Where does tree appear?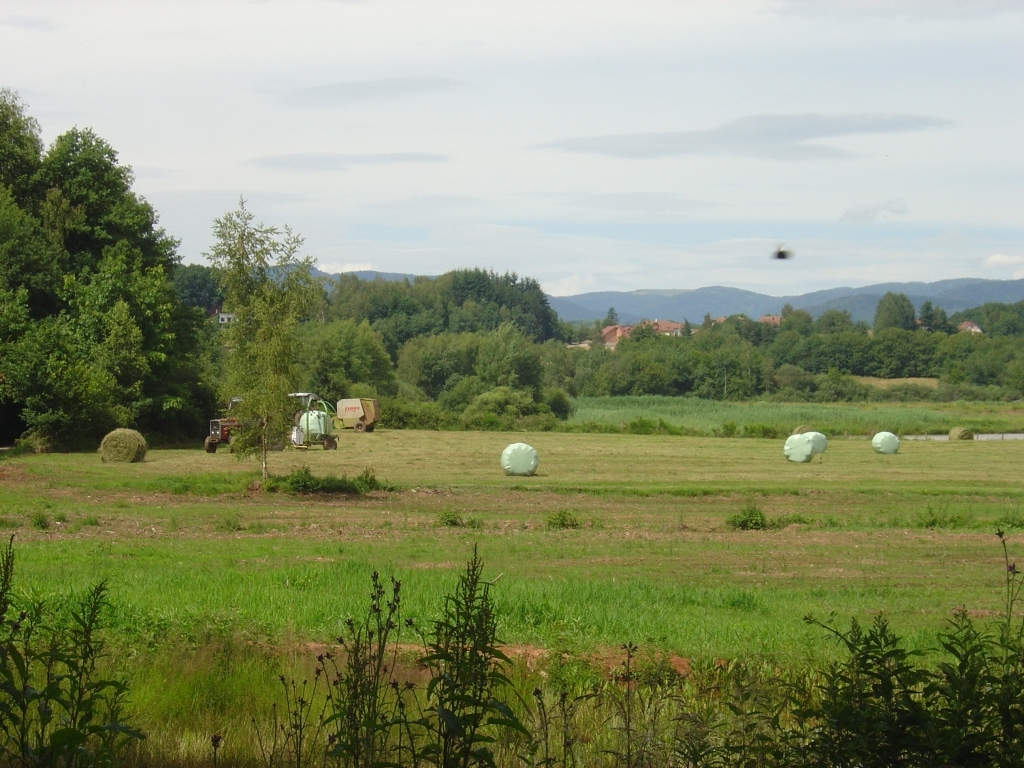
Appears at bbox=[191, 185, 329, 457].
